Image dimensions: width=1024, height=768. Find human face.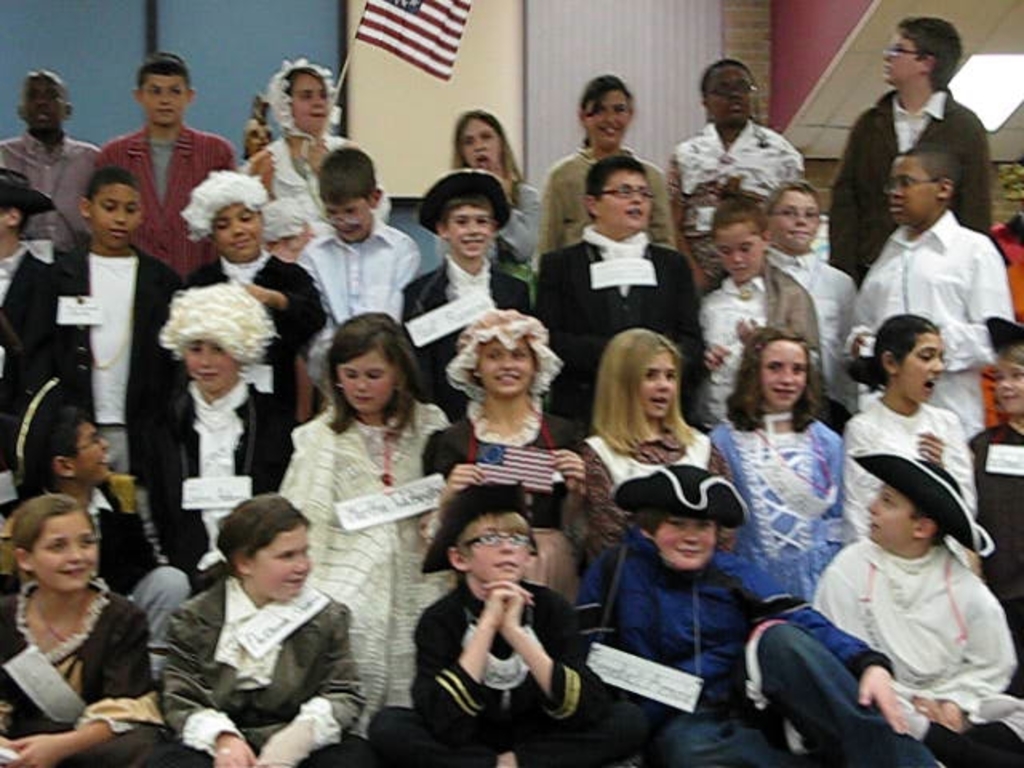
locate(139, 74, 189, 128).
